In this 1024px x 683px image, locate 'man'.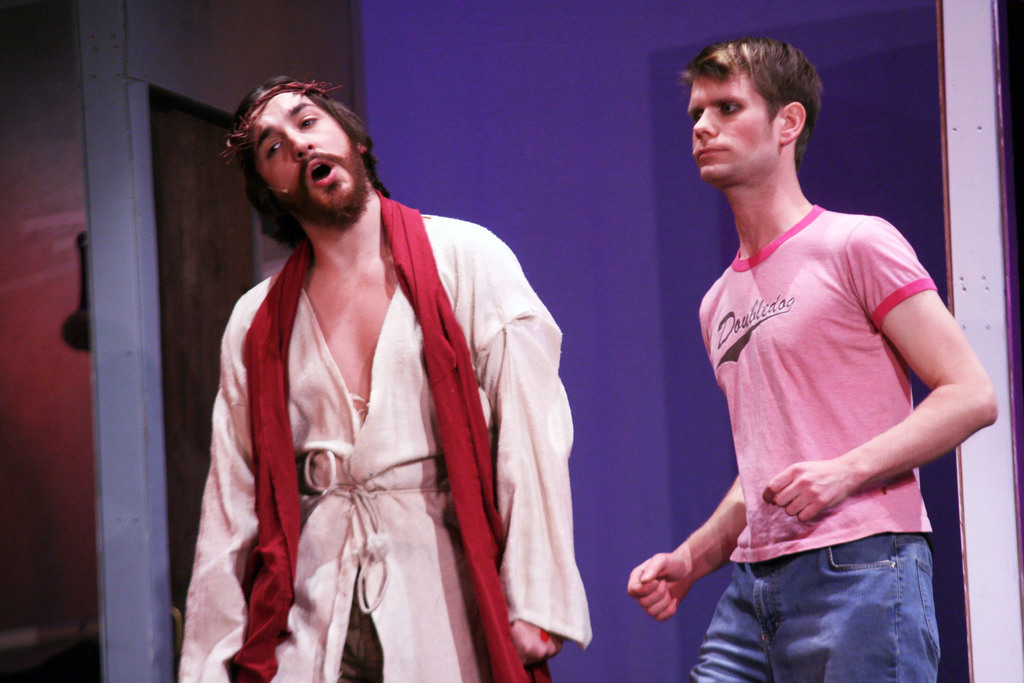
Bounding box: detection(643, 46, 983, 682).
